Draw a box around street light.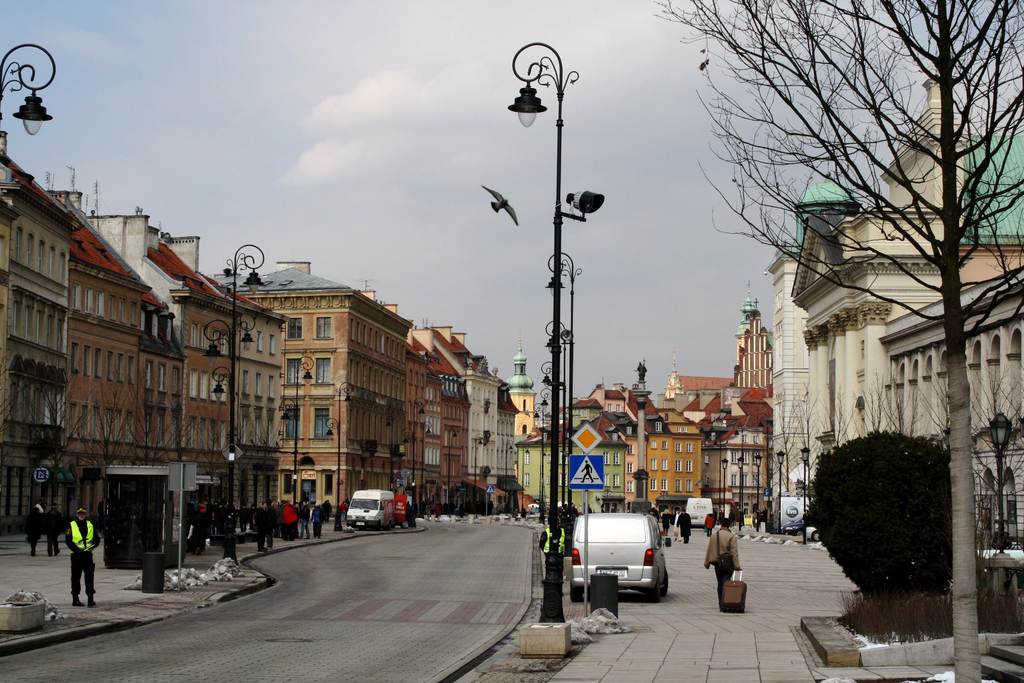
region(798, 443, 810, 546).
